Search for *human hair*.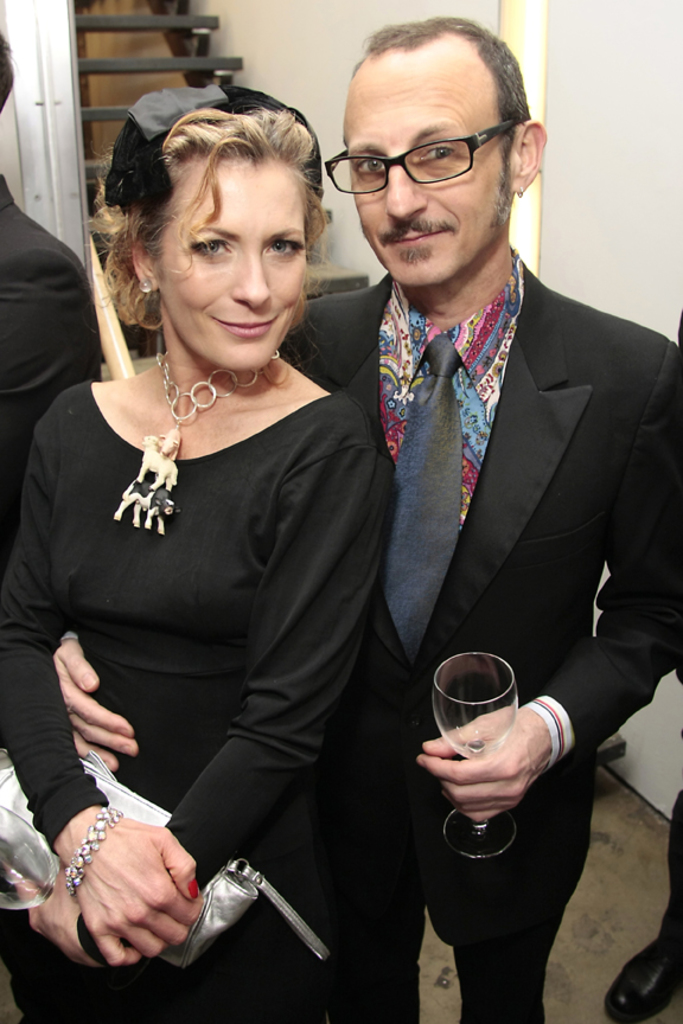
Found at 83, 104, 321, 329.
